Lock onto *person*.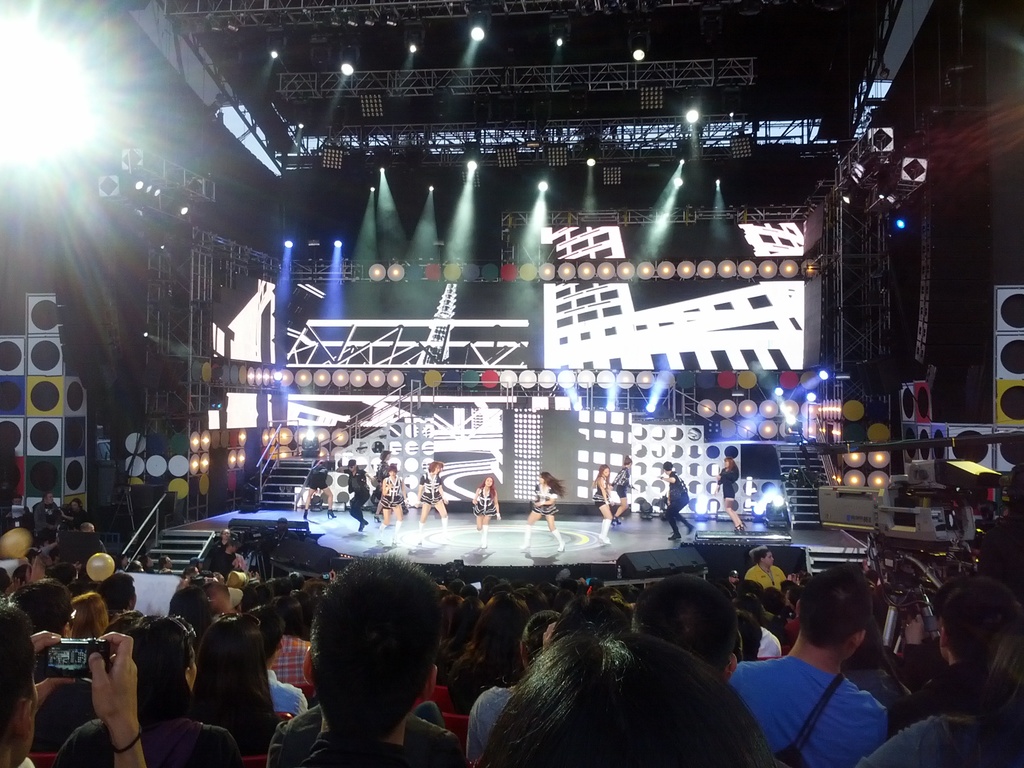
Locked: bbox=(592, 452, 620, 540).
